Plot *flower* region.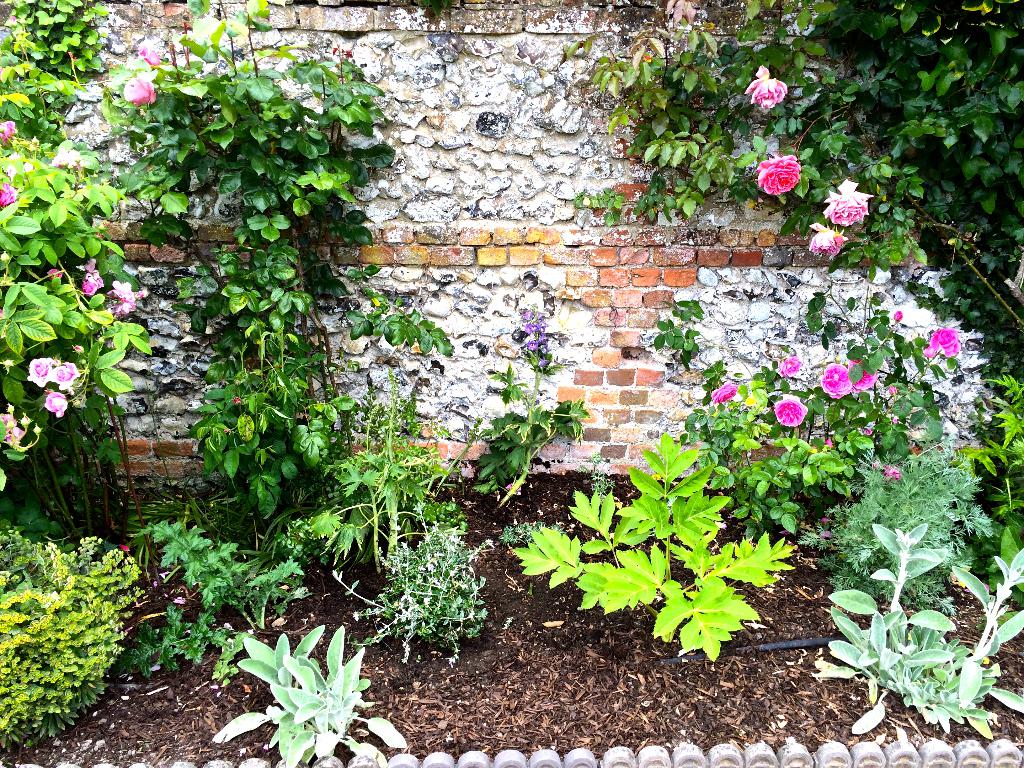
Plotted at x1=26, y1=358, x2=51, y2=392.
